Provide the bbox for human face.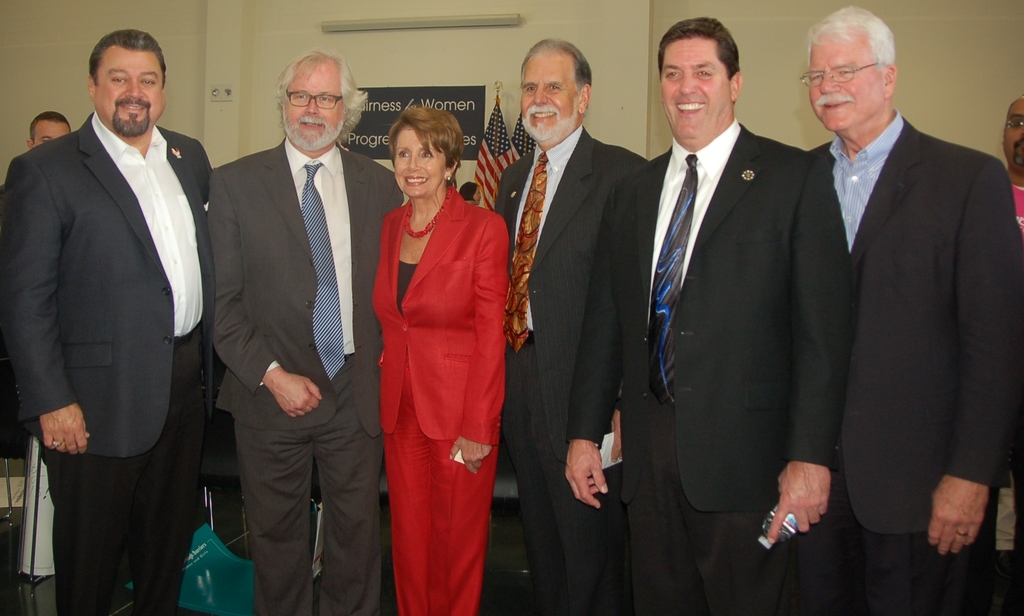
x1=808, y1=33, x2=884, y2=131.
